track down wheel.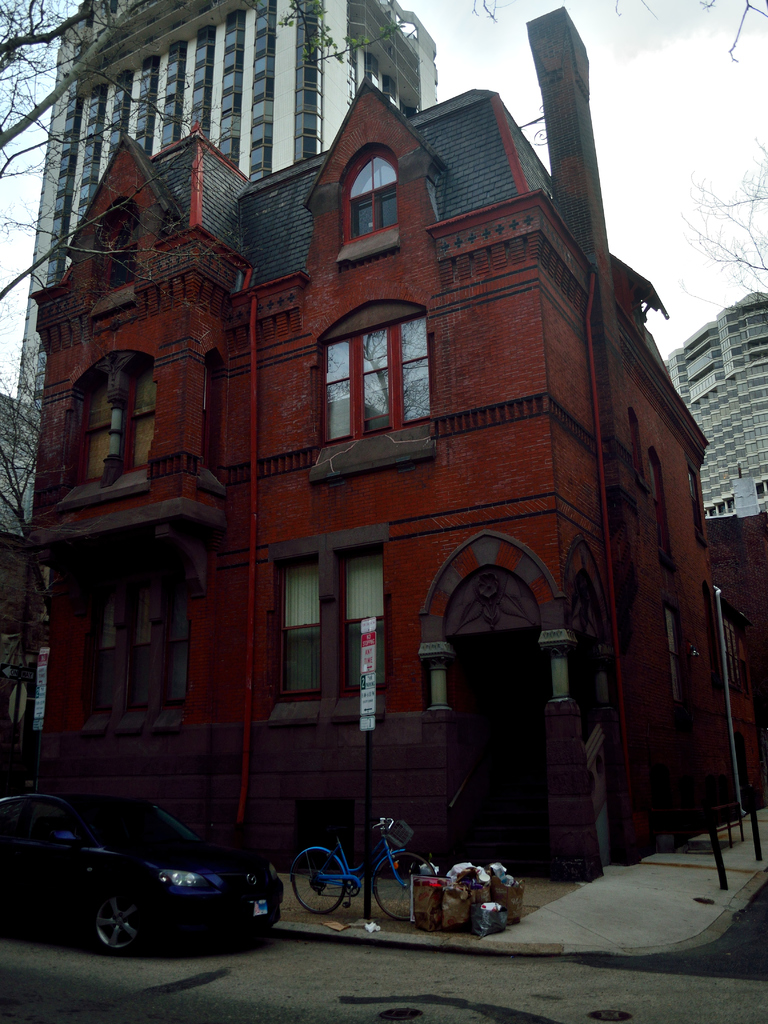
Tracked to x1=88 y1=887 x2=152 y2=957.
